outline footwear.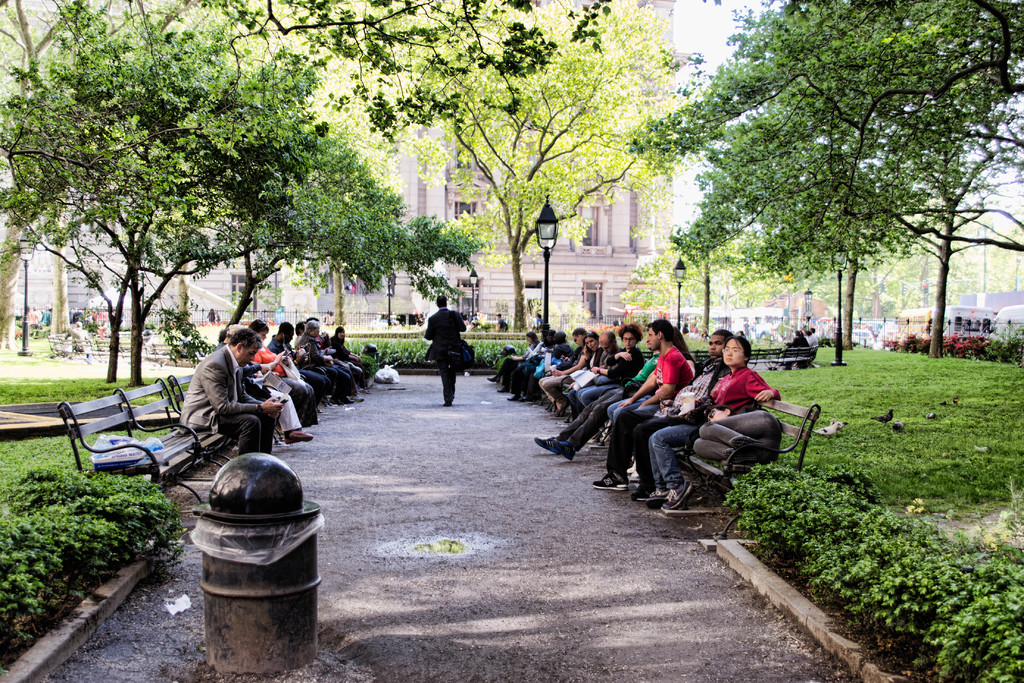
Outline: pyautogui.locateOnScreen(636, 490, 669, 508).
